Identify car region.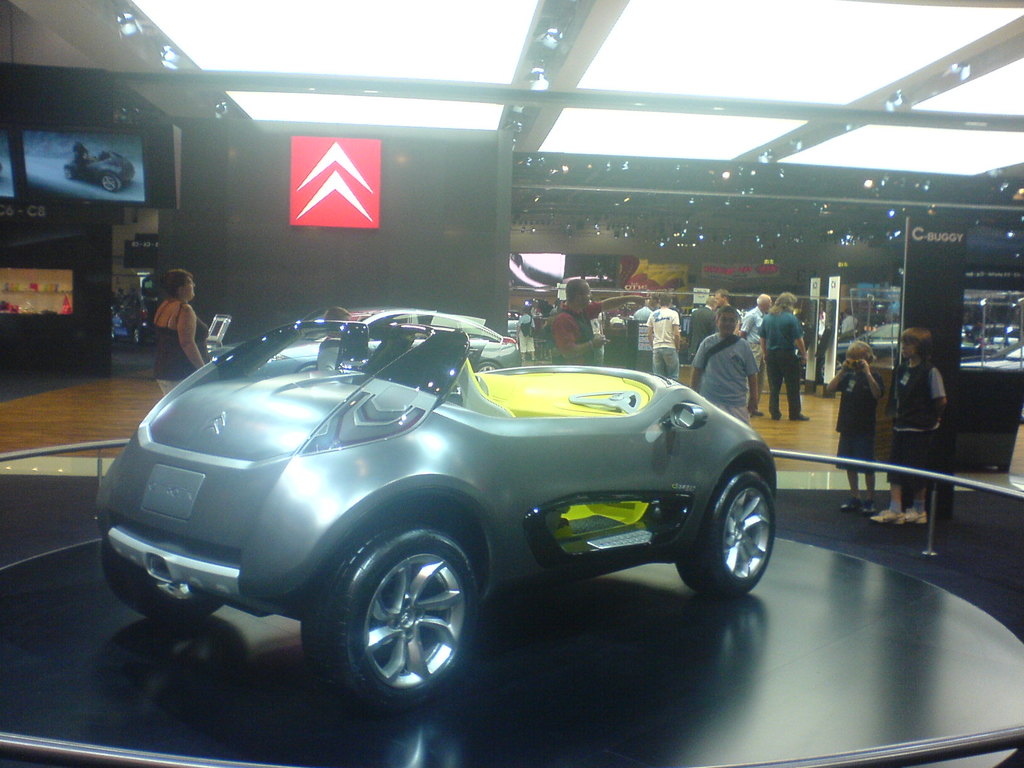
Region: bbox(92, 320, 779, 710).
